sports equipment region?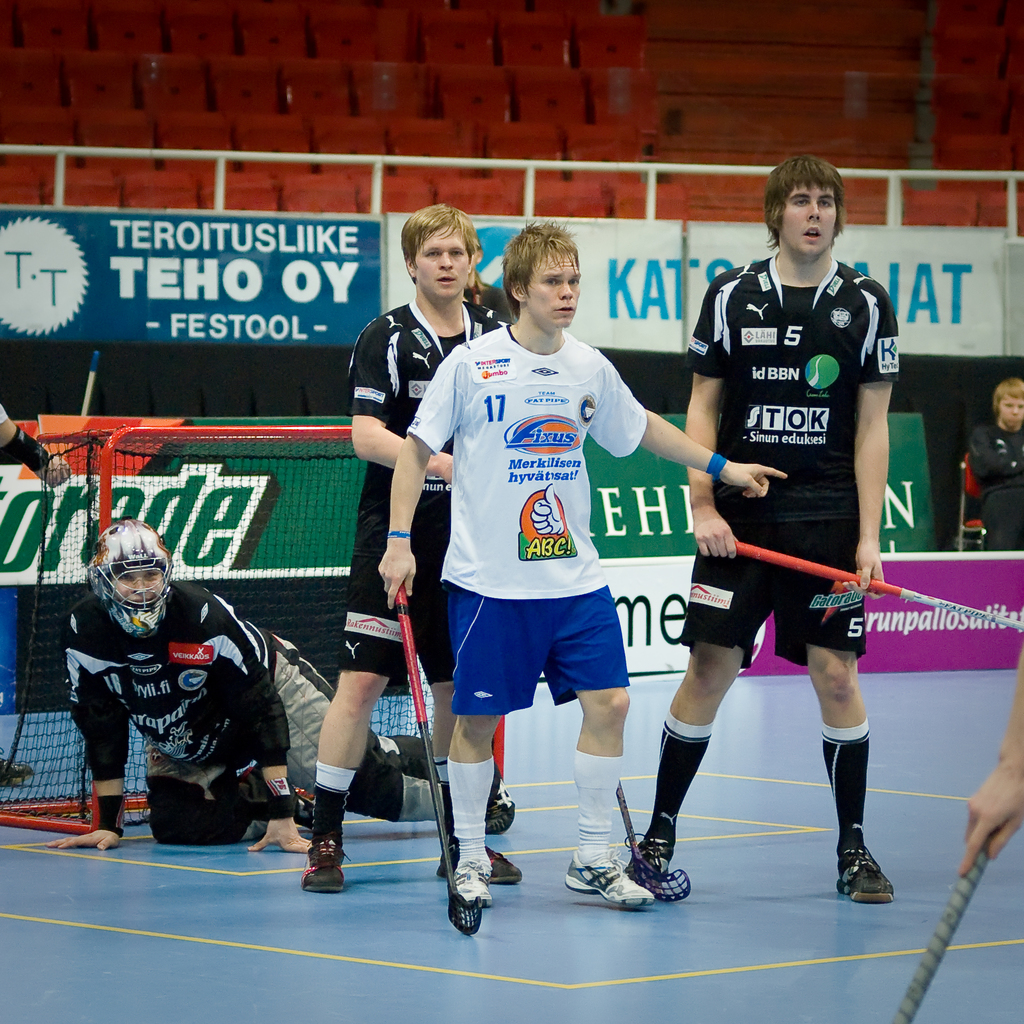
(x1=564, y1=849, x2=650, y2=911)
